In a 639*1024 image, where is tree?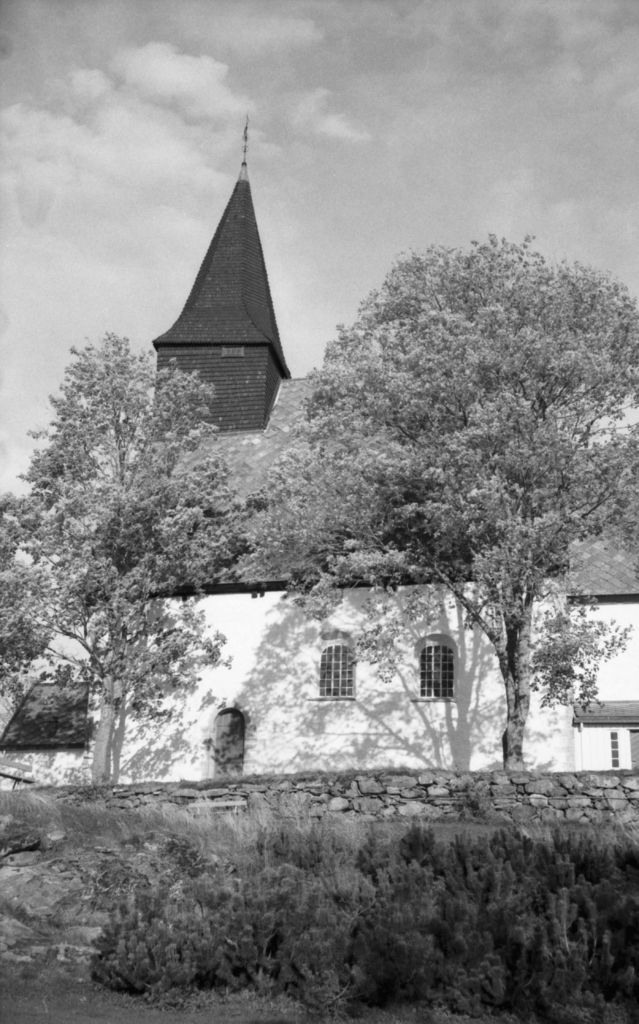
region(22, 255, 235, 804).
